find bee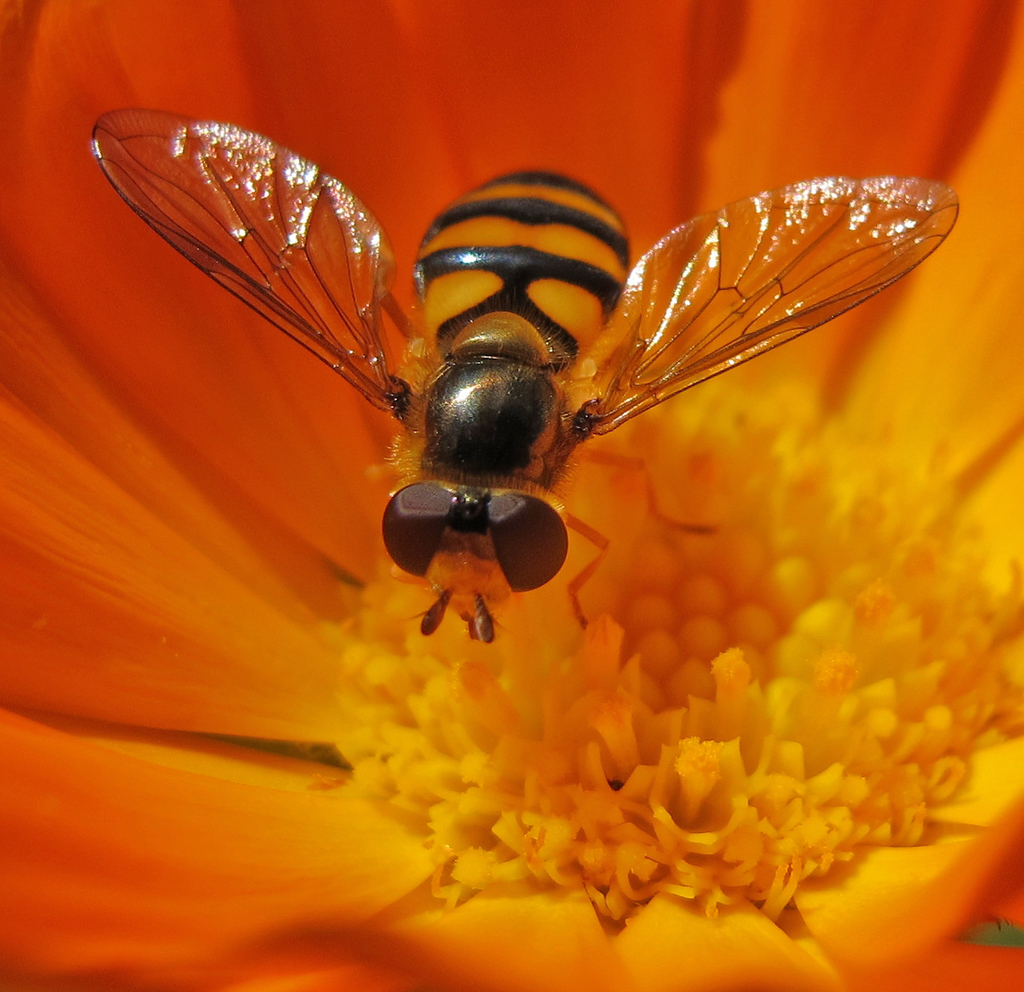
bbox(37, 137, 962, 655)
